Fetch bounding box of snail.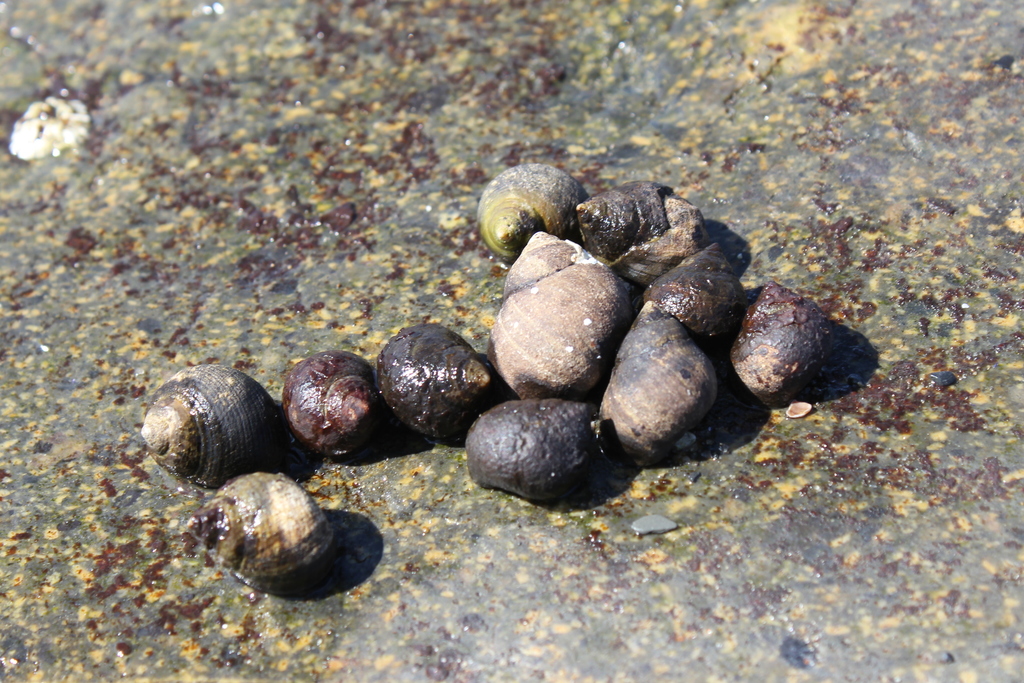
Bbox: locate(466, 389, 597, 502).
